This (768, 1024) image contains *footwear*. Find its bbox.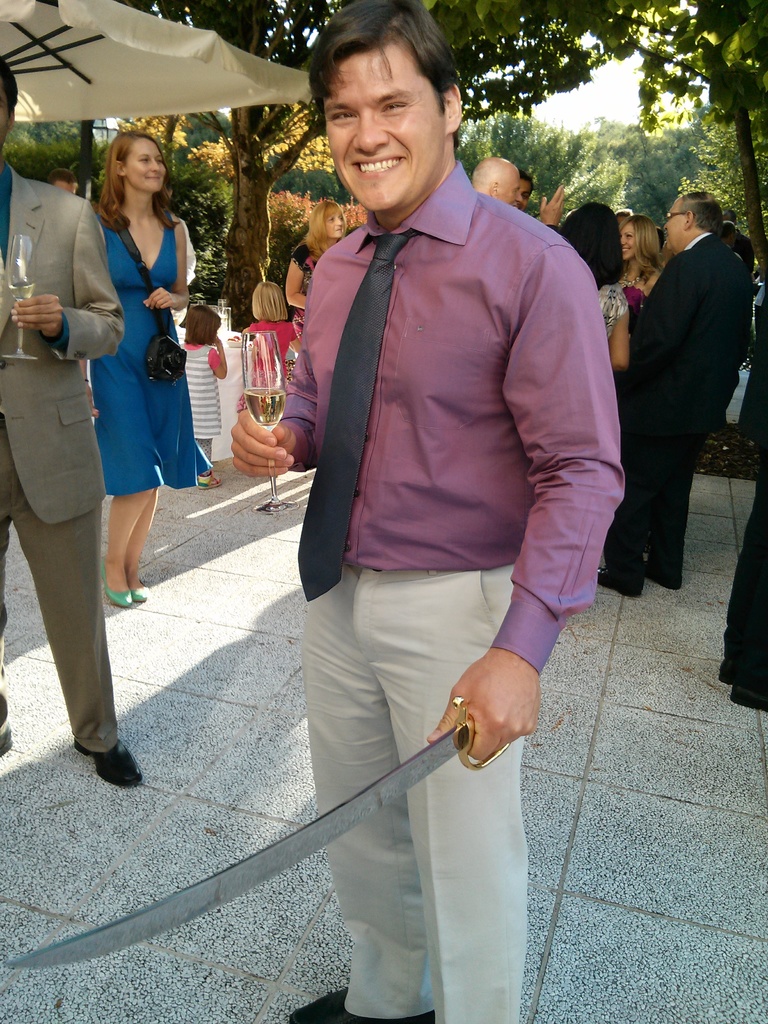
[133,580,149,599].
